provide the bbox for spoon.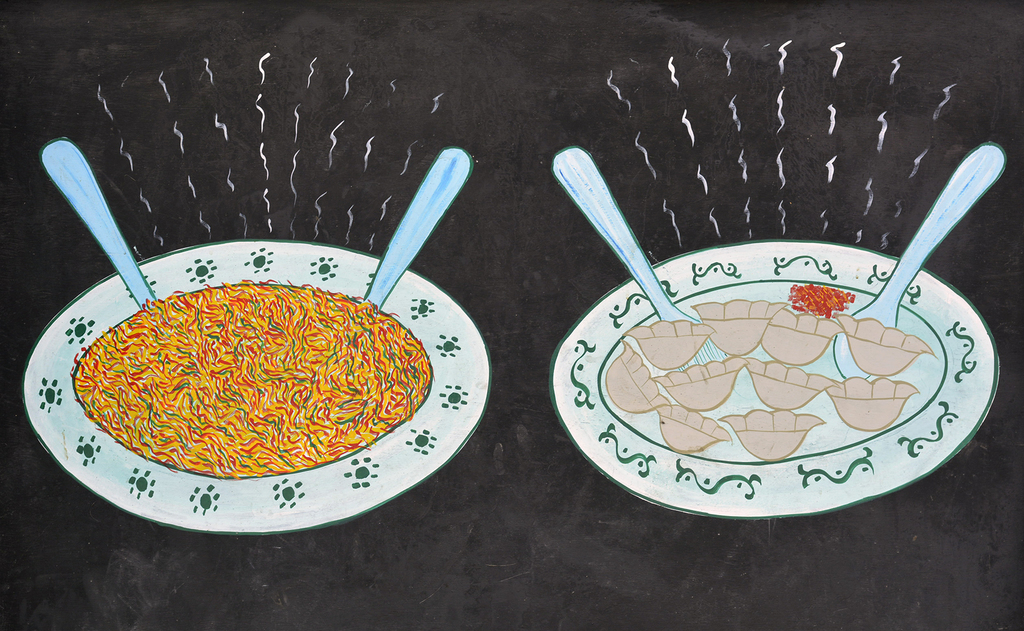
<region>830, 142, 1007, 378</region>.
